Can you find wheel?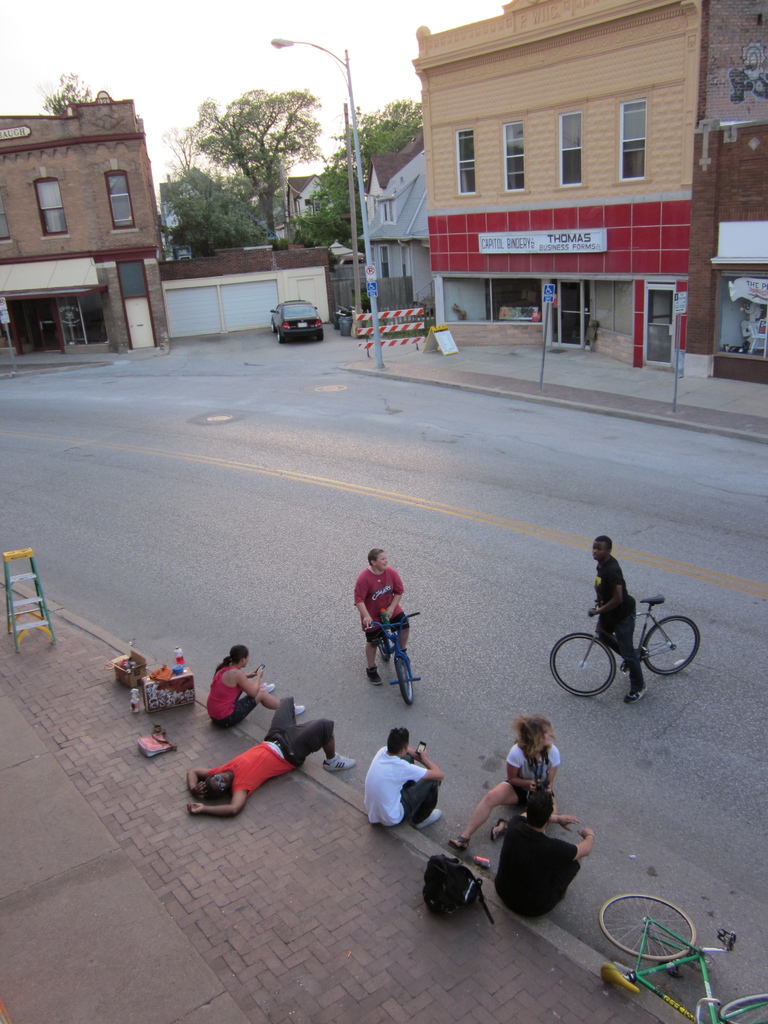
Yes, bounding box: pyautogui.locateOnScreen(639, 615, 703, 676).
